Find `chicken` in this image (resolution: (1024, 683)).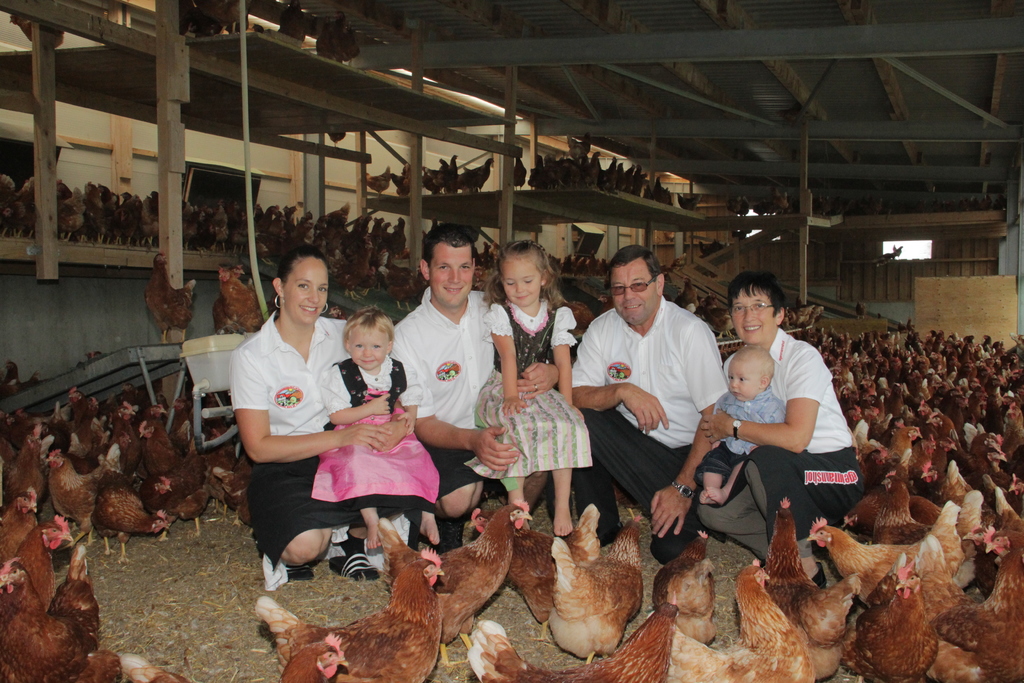
bbox(537, 507, 658, 682).
